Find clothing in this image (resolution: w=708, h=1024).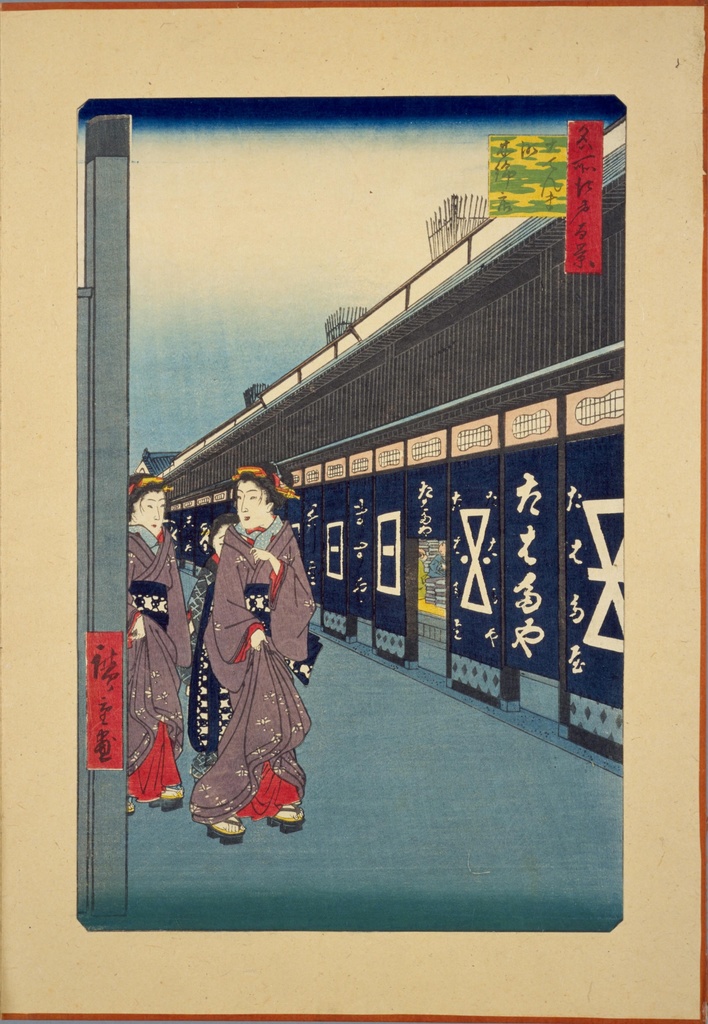
region(195, 513, 322, 813).
